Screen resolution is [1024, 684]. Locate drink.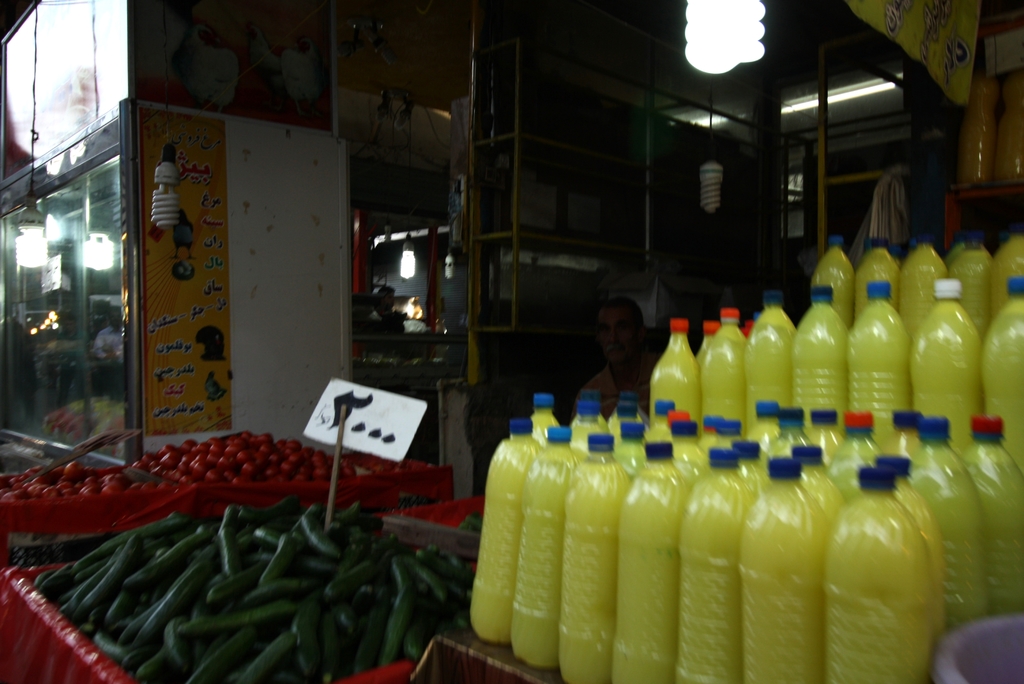
region(826, 414, 880, 500).
